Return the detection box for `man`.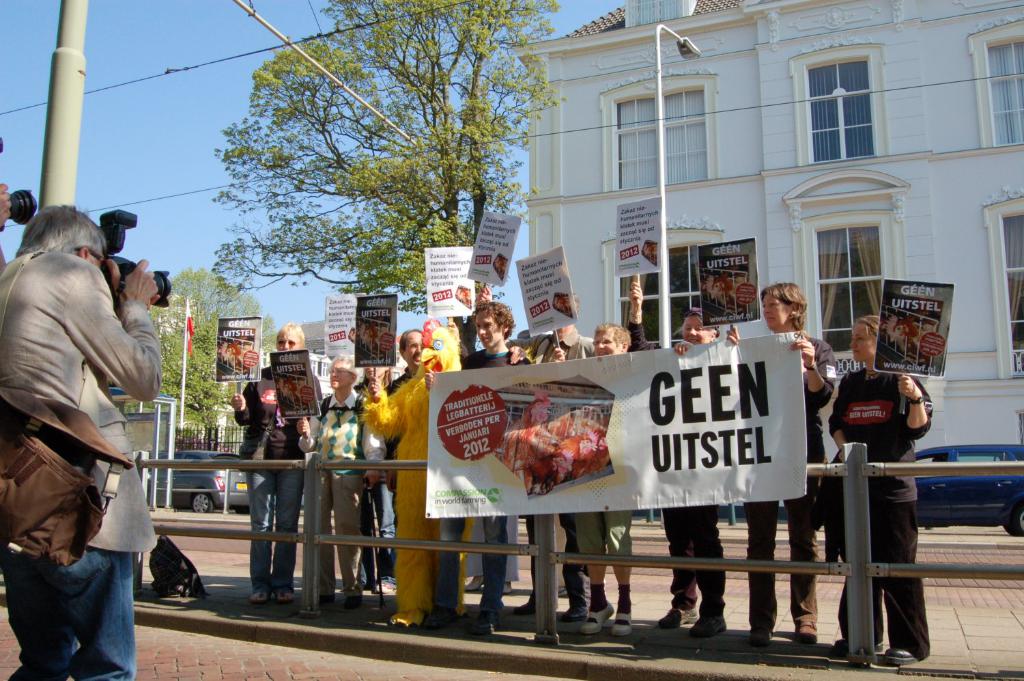
332, 348, 369, 574.
